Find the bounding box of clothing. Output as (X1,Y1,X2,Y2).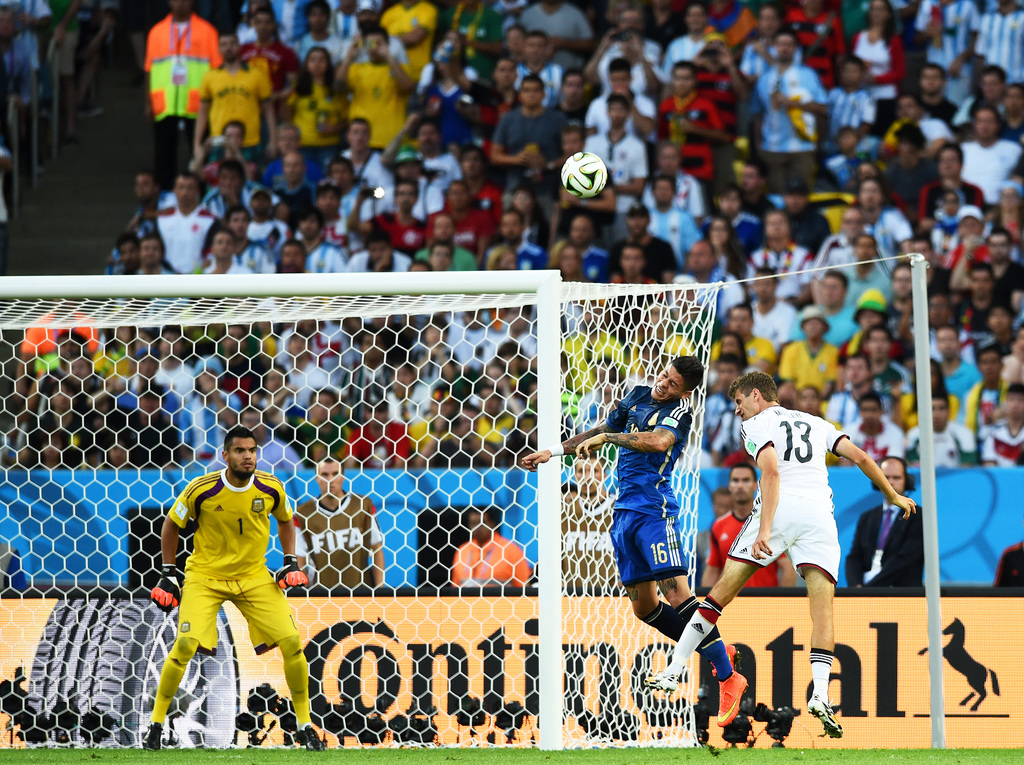
(420,245,478,275).
